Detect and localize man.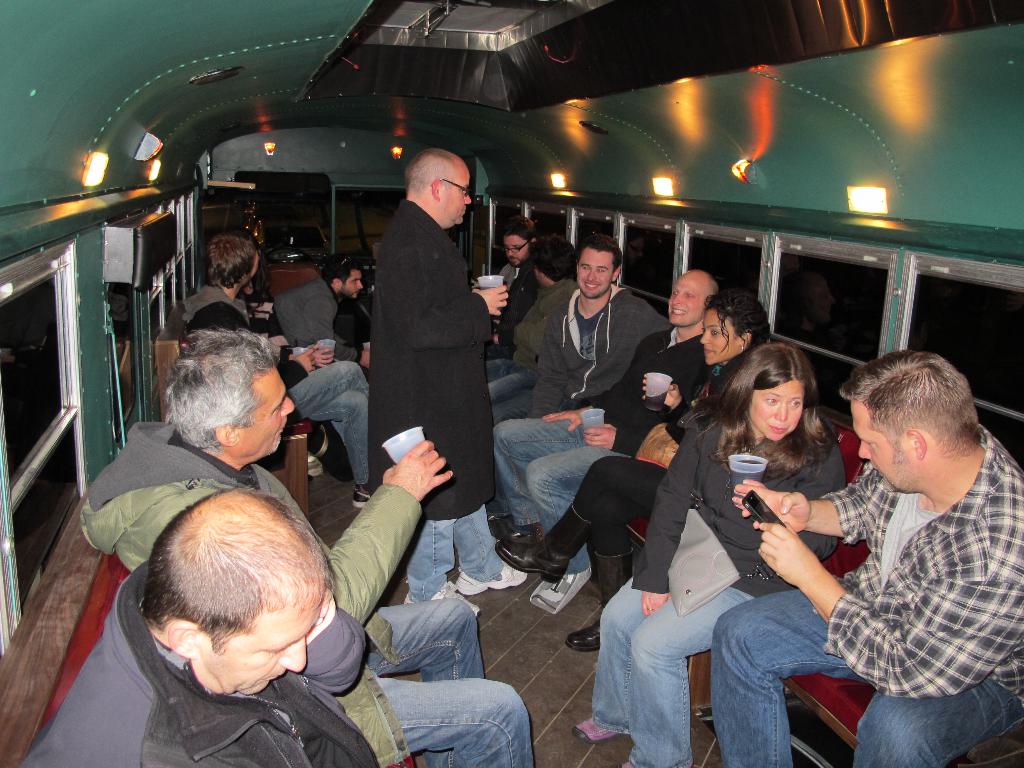
Localized at box(82, 325, 540, 767).
